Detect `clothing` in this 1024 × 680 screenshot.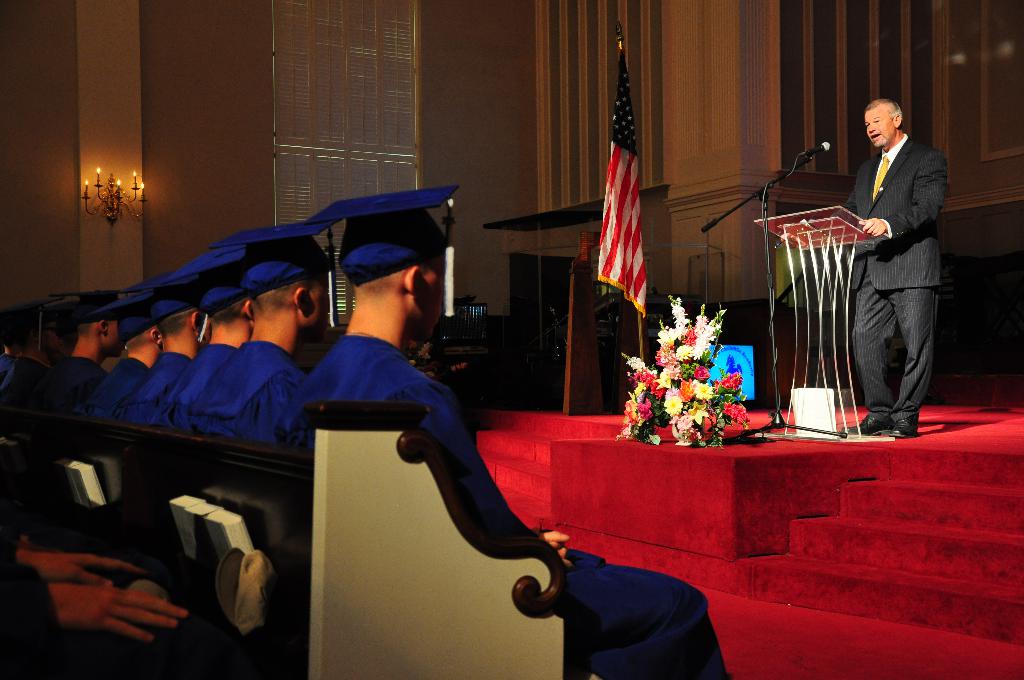
Detection: (left=853, top=94, right=964, bottom=439).
